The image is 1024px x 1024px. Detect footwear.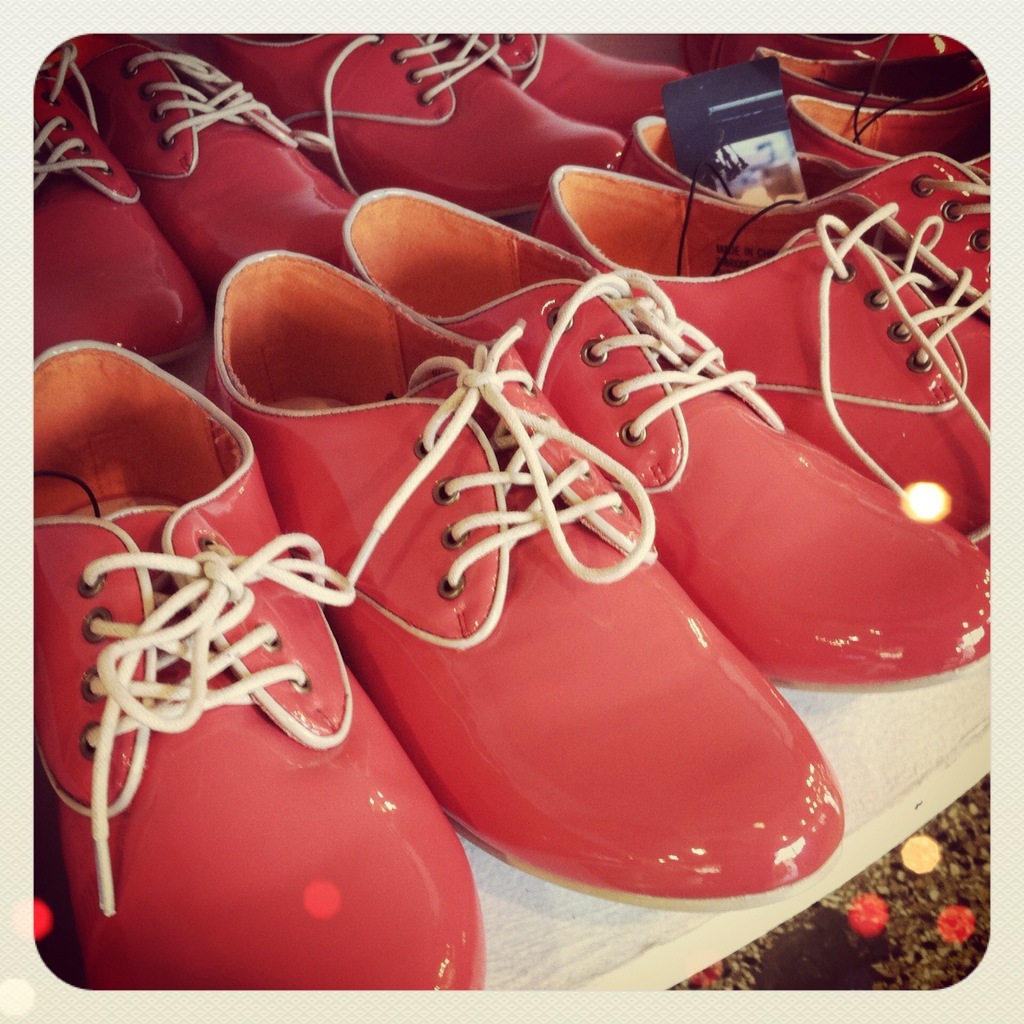
Detection: x1=195 y1=241 x2=843 y2=918.
